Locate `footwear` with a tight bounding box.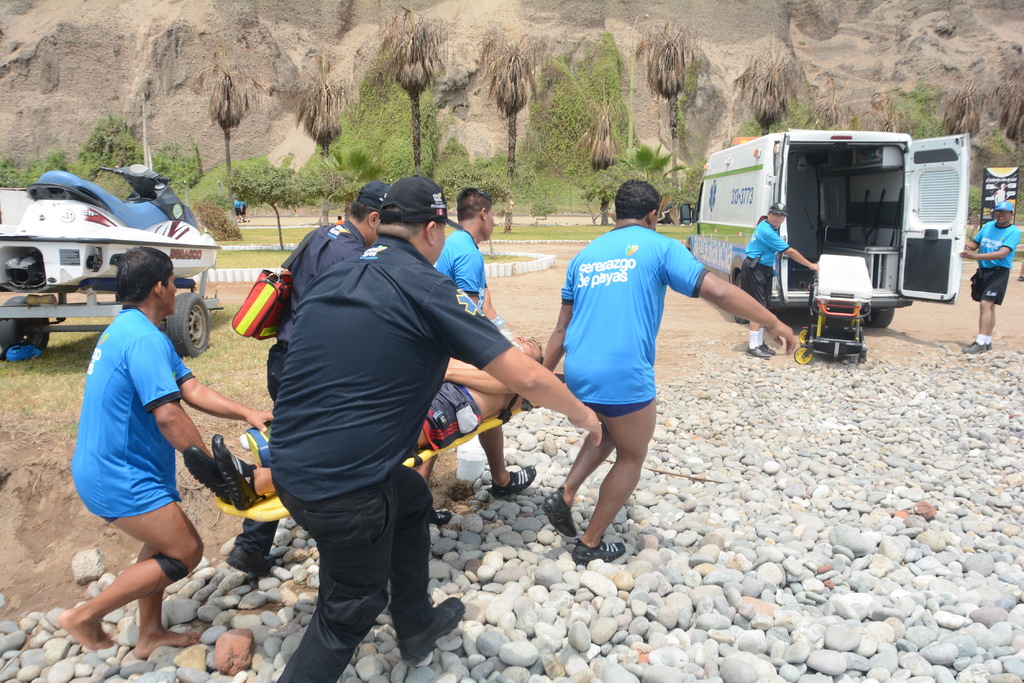
488/465/536/497.
